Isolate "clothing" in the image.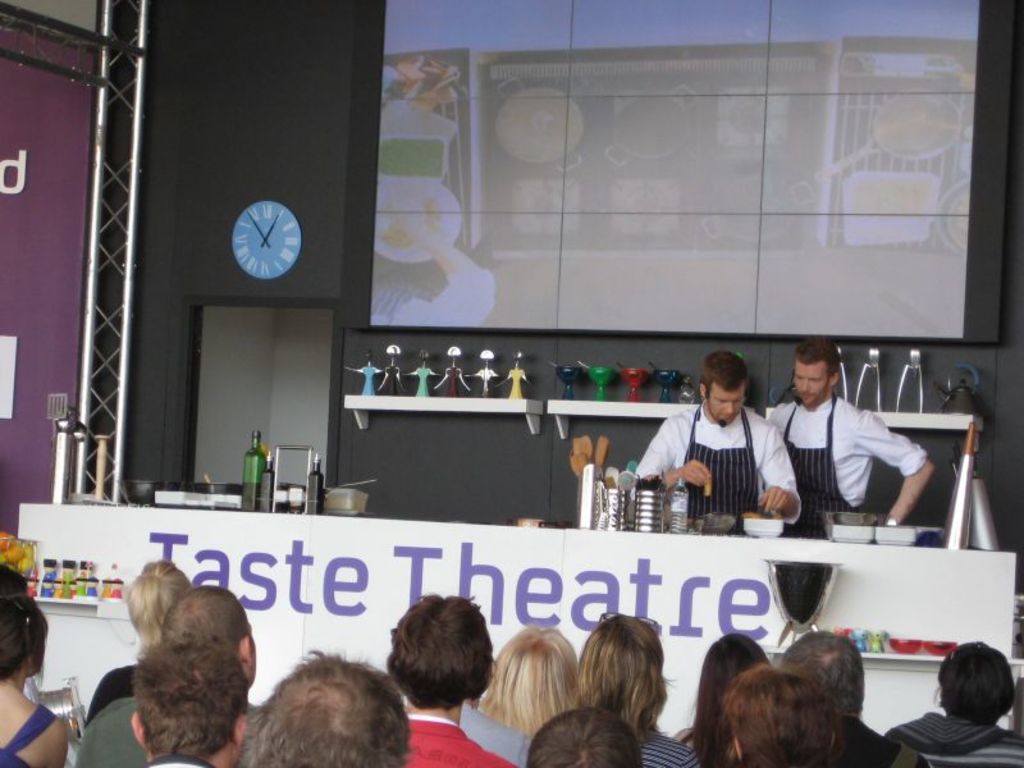
Isolated region: {"left": 83, "top": 662, "right": 137, "bottom": 717}.
